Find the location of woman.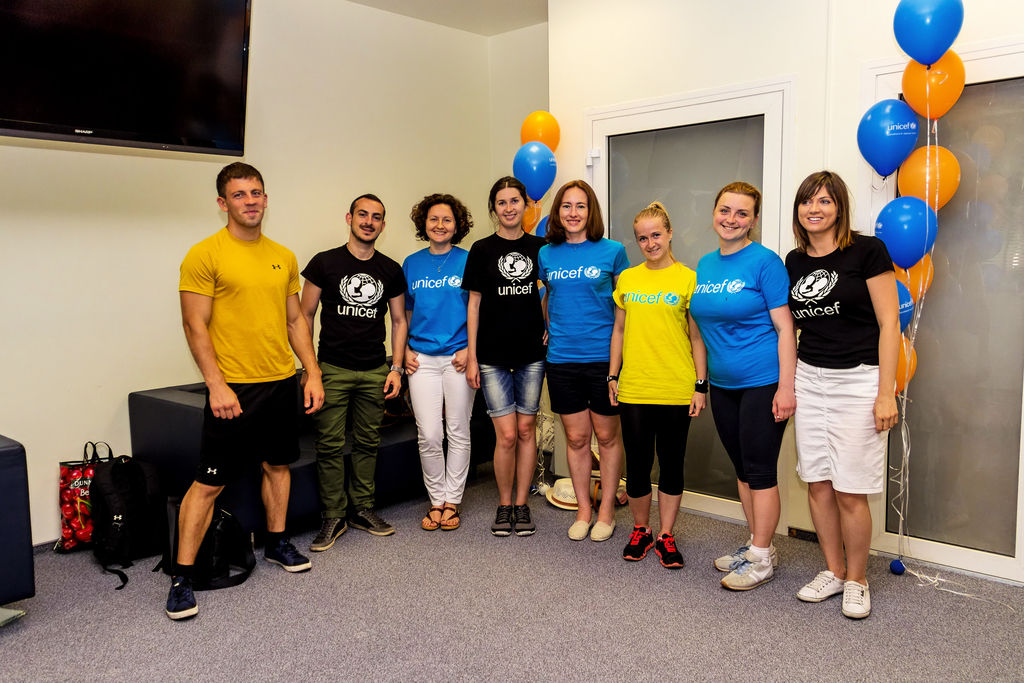
Location: (left=460, top=177, right=548, bottom=537).
